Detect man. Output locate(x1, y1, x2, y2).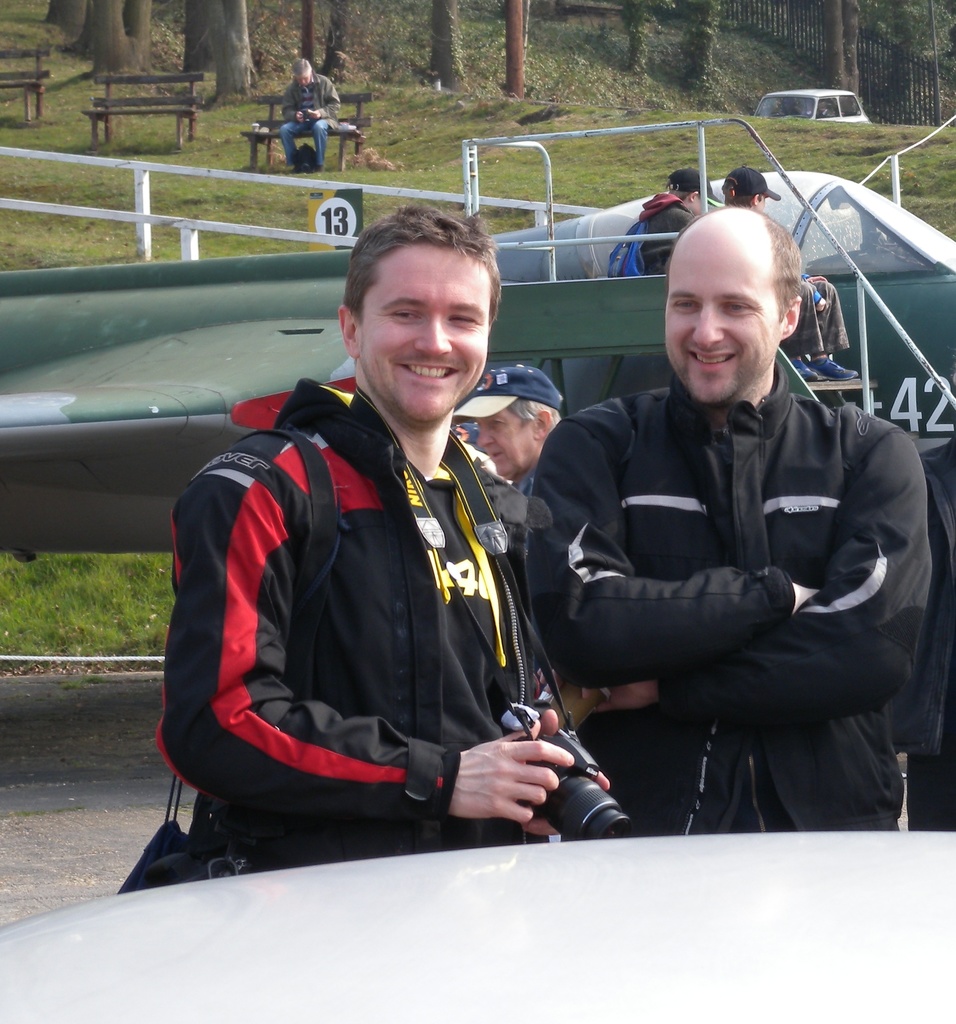
locate(274, 54, 344, 174).
